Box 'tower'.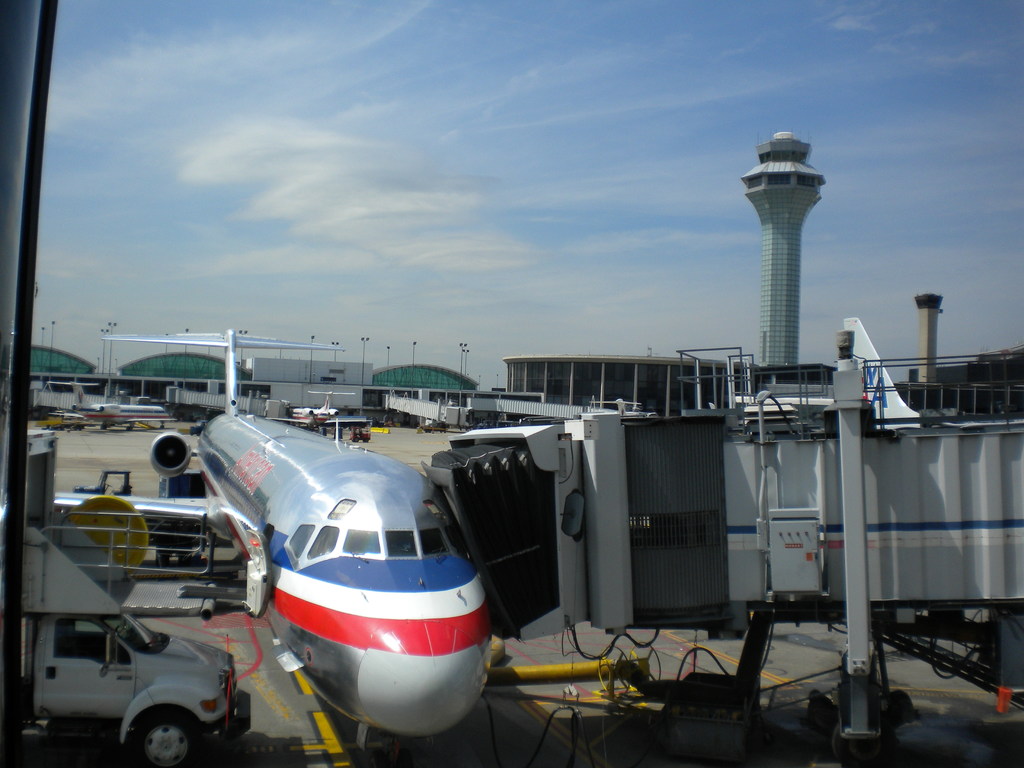
x1=735 y1=109 x2=840 y2=394.
